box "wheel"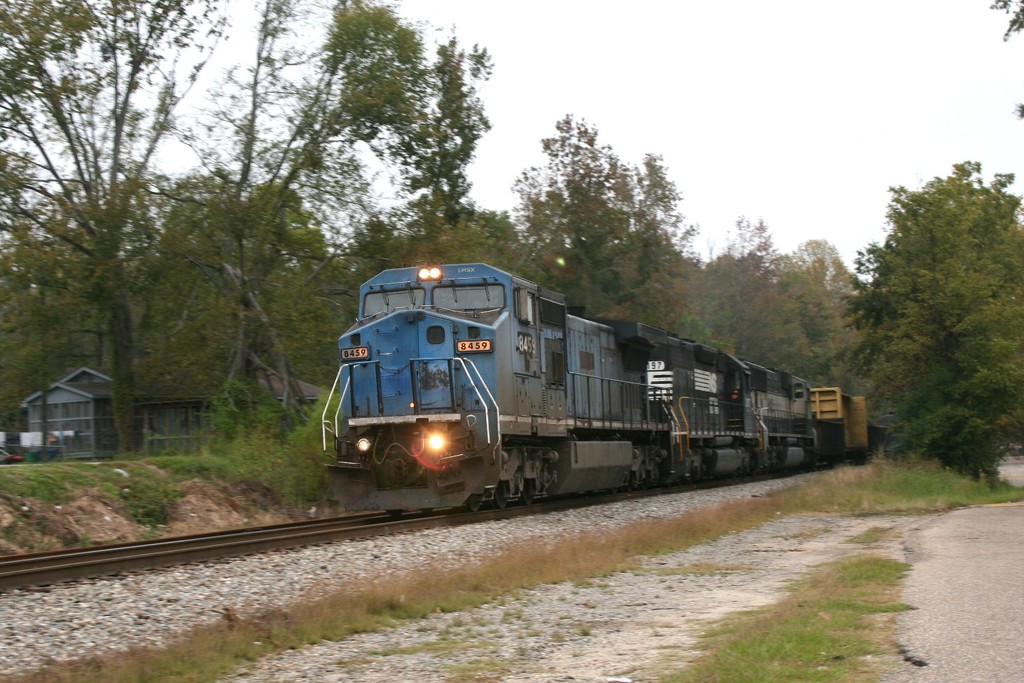
625/473/631/491
